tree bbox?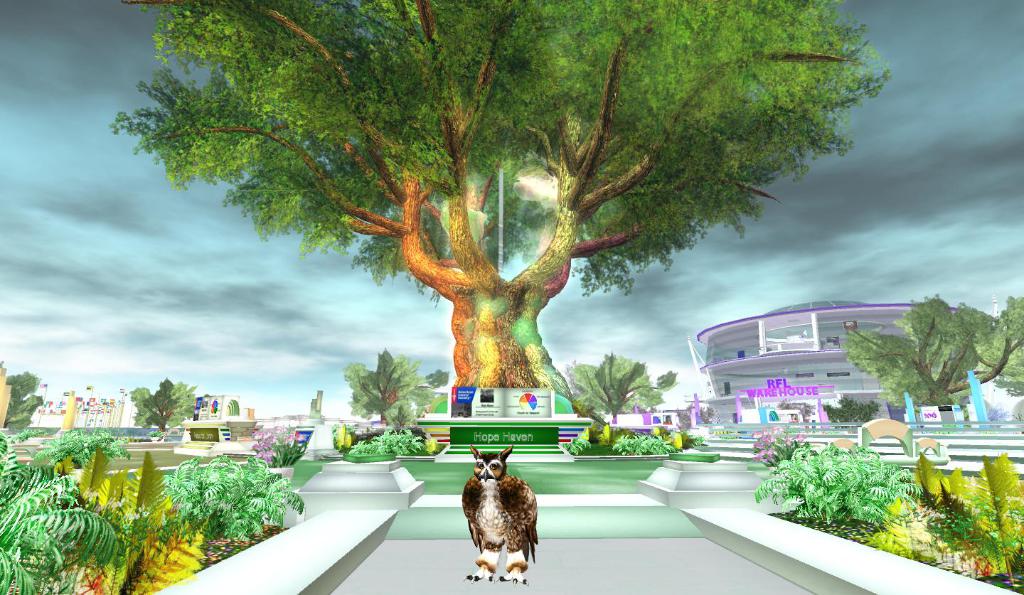
<region>76, 0, 924, 441</region>
